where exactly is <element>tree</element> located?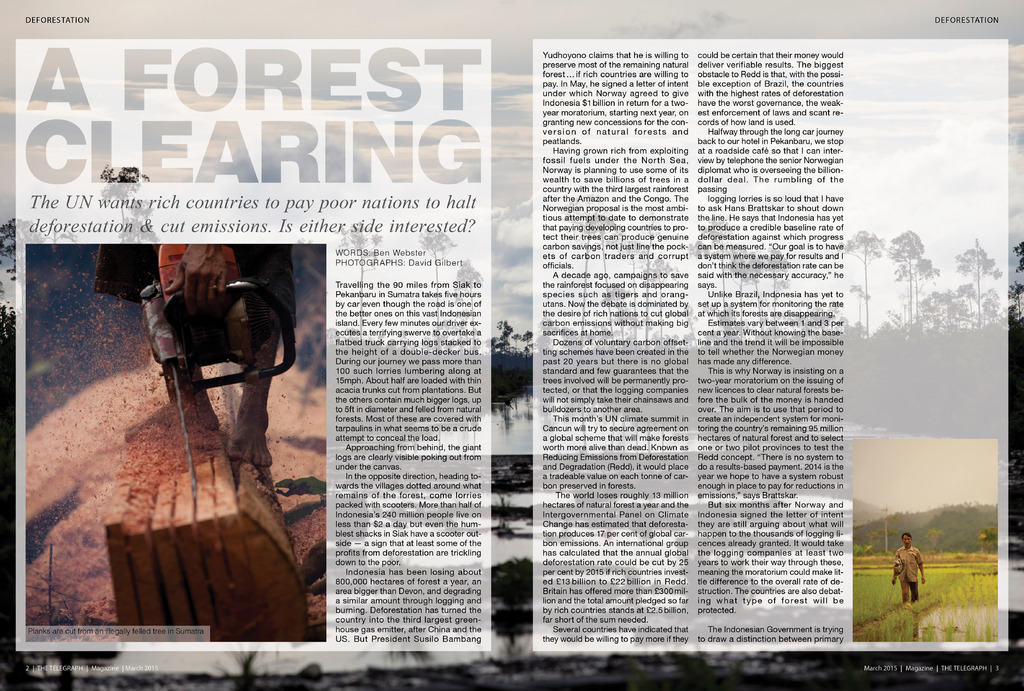
Its bounding box is <bbox>948, 235, 1009, 330</bbox>.
